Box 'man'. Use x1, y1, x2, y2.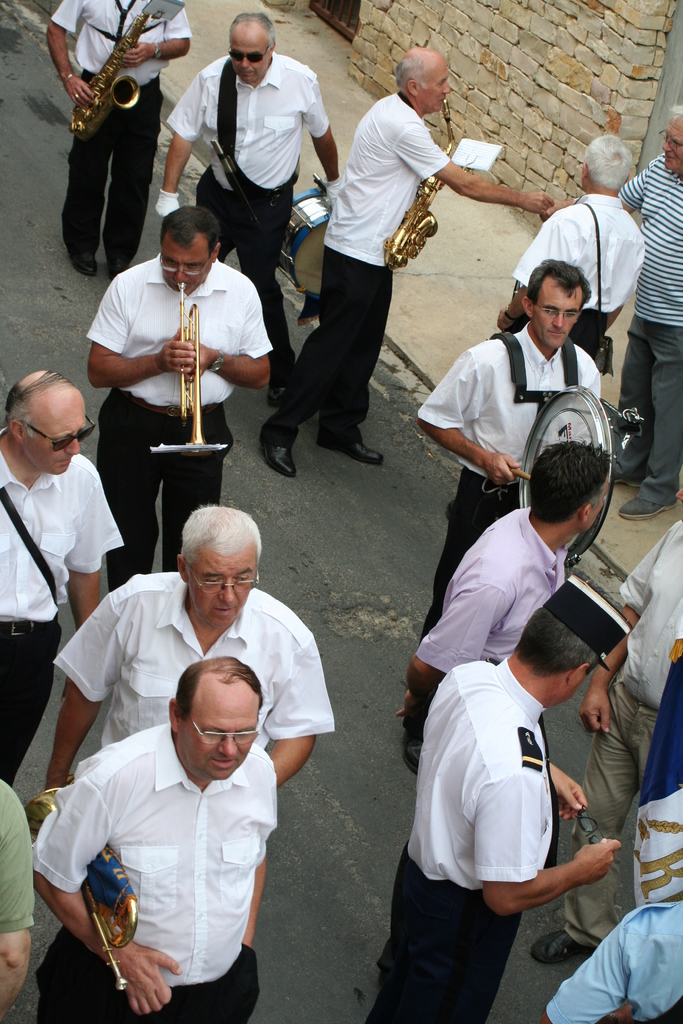
539, 106, 682, 520.
